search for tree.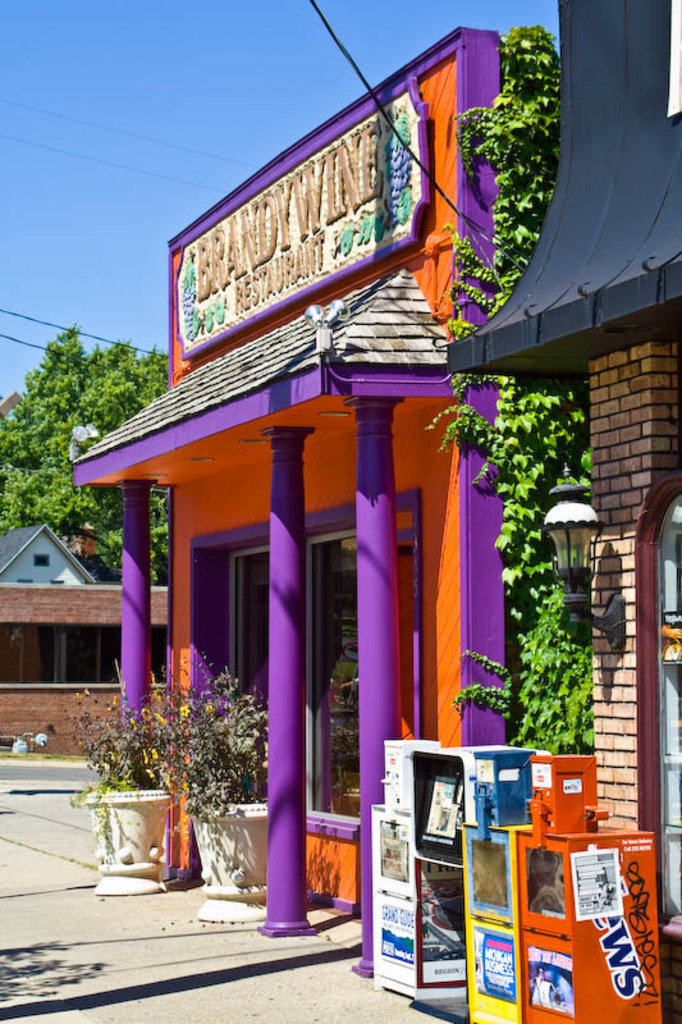
Found at 0:329:174:582.
